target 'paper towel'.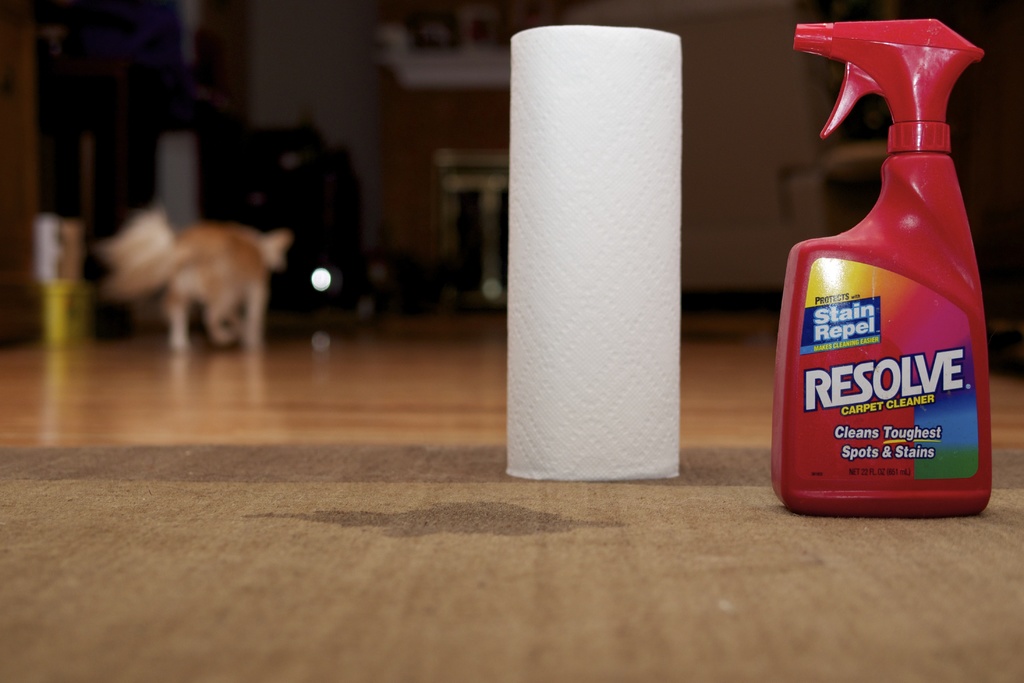
Target region: x1=500 y1=19 x2=684 y2=486.
